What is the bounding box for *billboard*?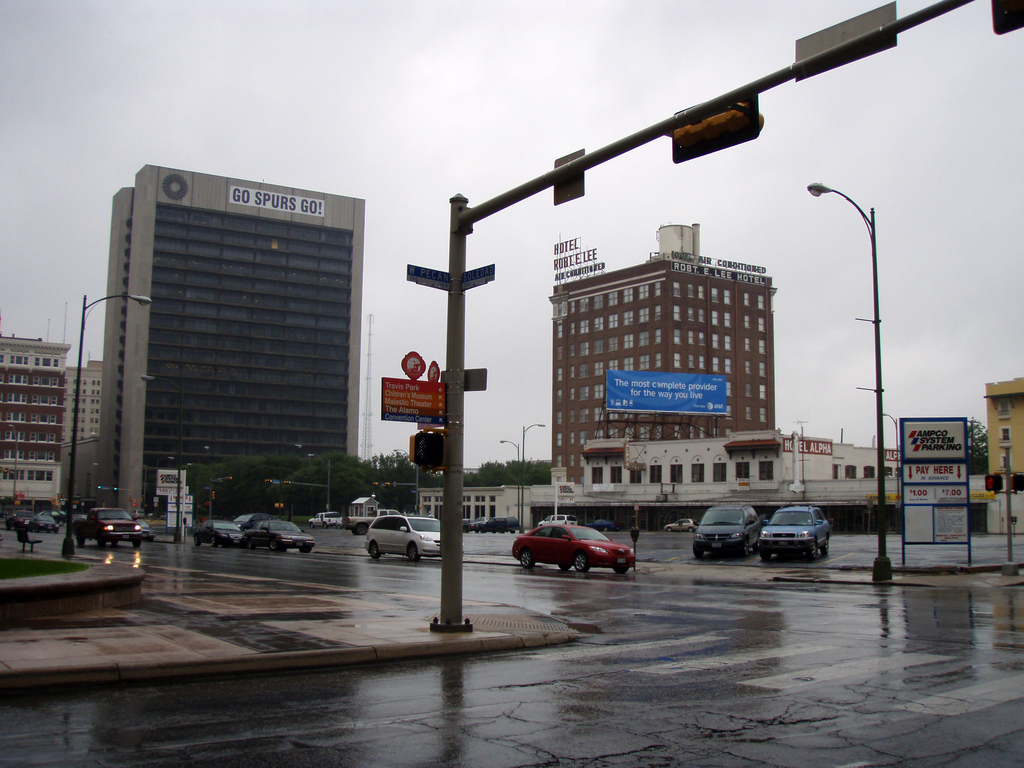
x1=904 y1=481 x2=970 y2=503.
